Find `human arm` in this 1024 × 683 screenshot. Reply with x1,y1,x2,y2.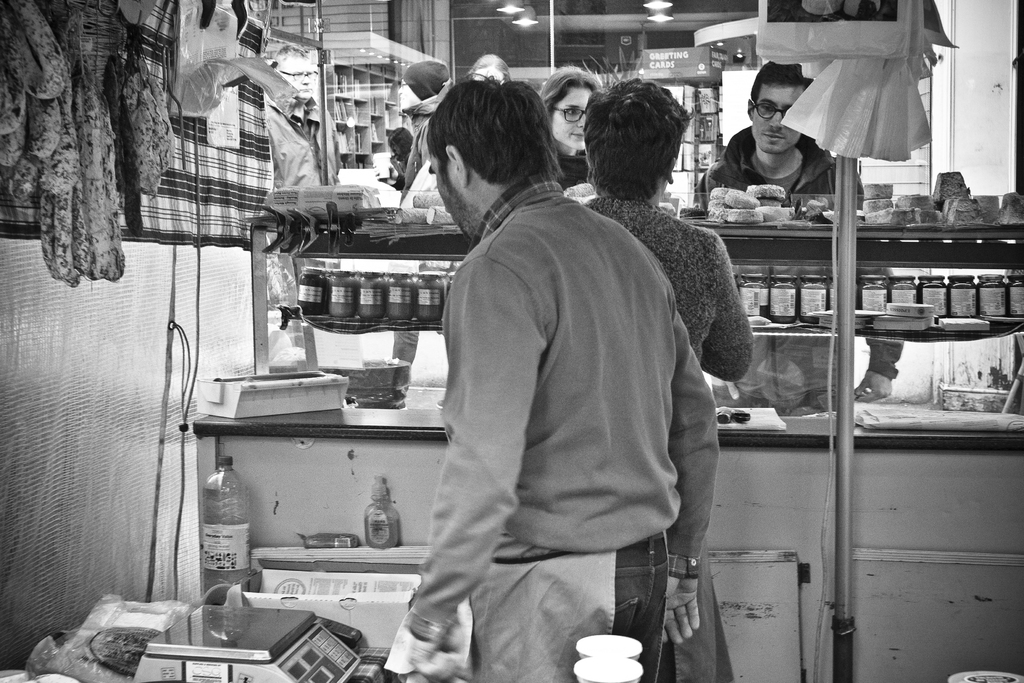
324,106,345,179.
